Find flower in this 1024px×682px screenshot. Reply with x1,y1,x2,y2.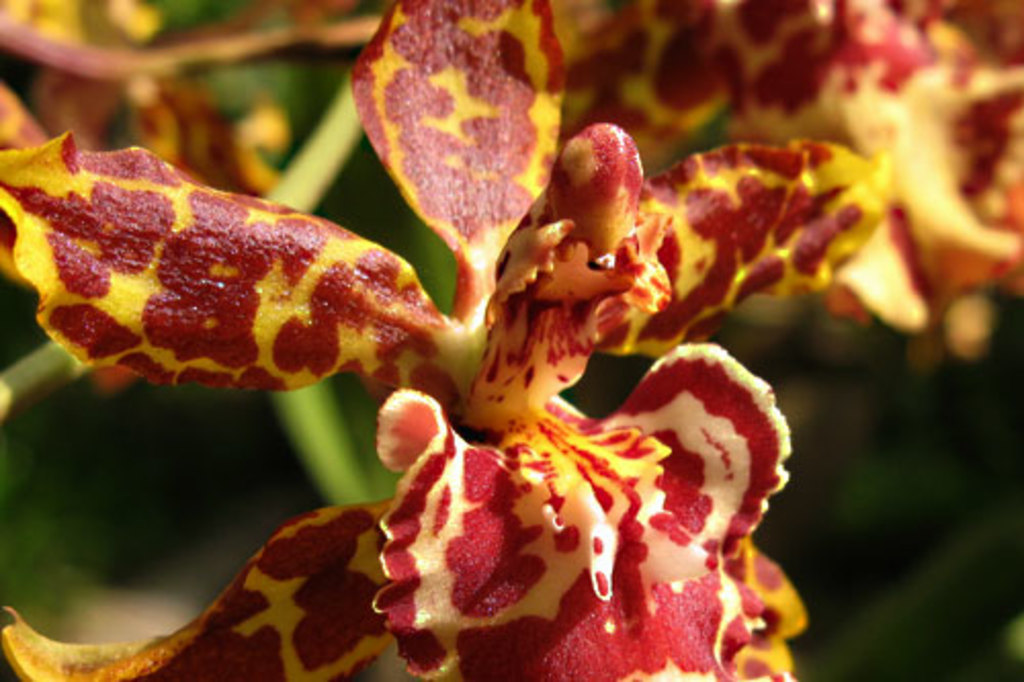
551,0,1022,360.
